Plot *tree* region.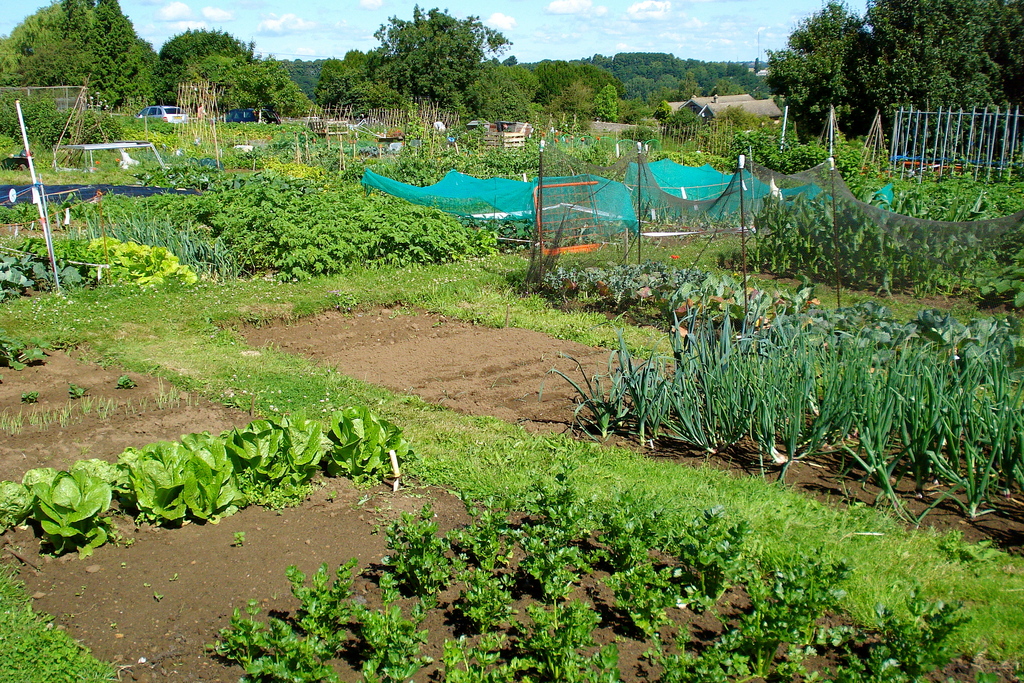
Plotted at 0,0,1018,471.
